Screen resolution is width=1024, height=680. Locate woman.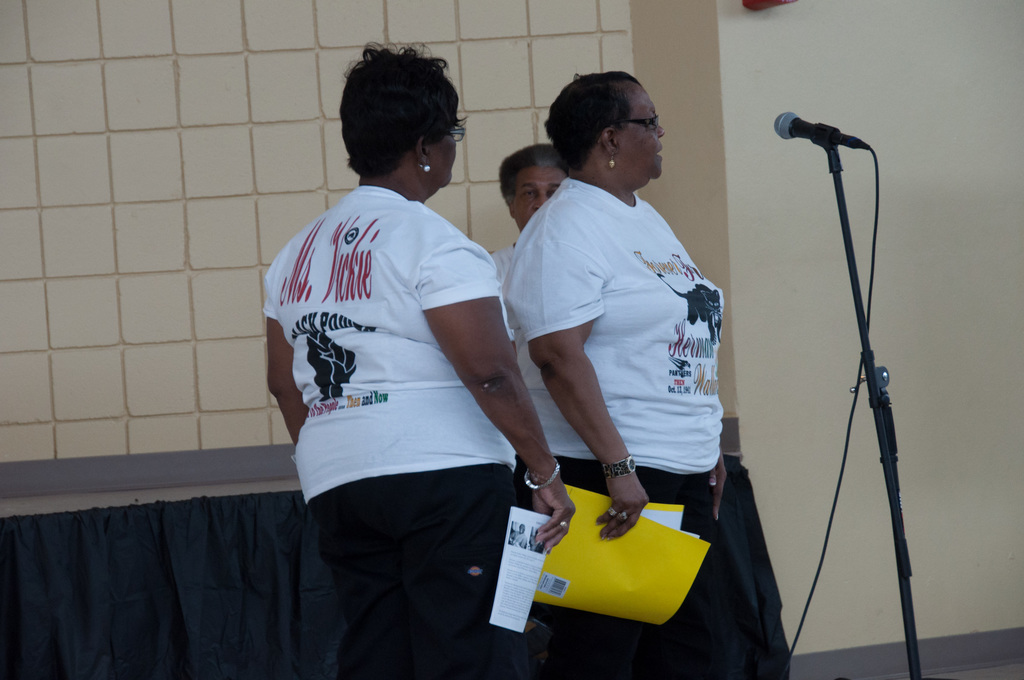
locate(254, 57, 552, 663).
